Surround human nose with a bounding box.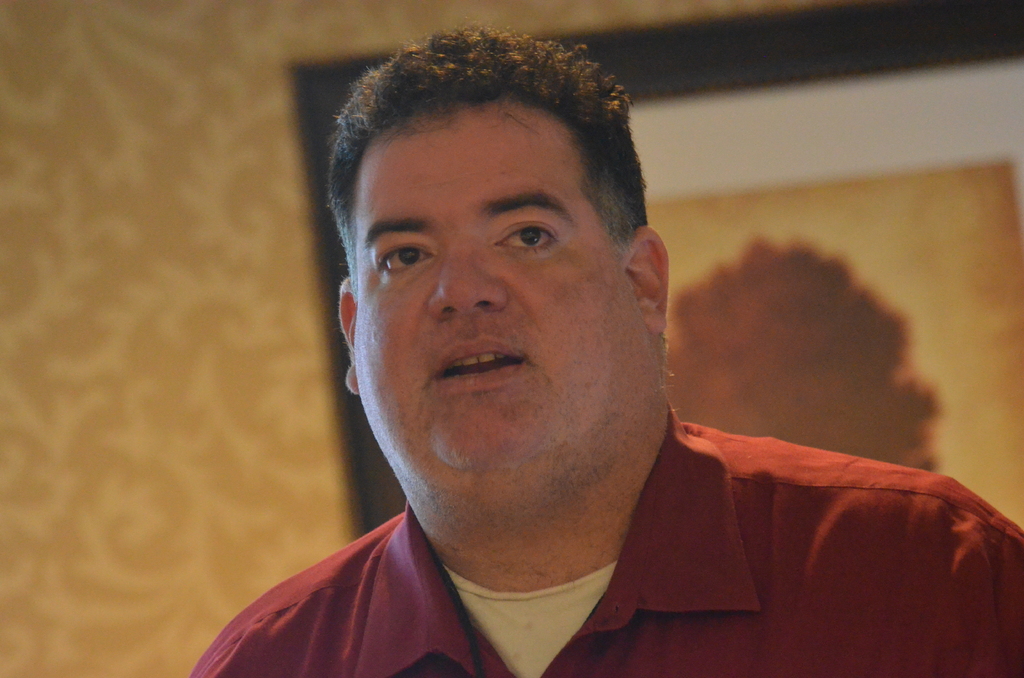
bbox=(426, 244, 505, 315).
